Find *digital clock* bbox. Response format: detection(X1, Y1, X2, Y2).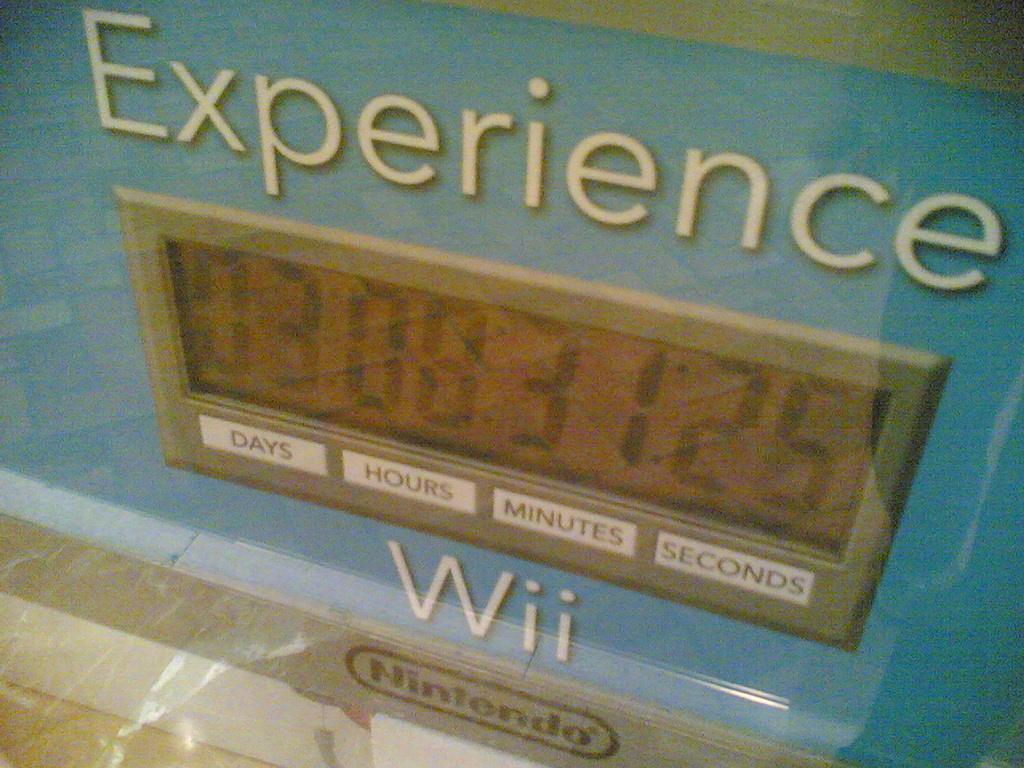
detection(118, 190, 951, 650).
